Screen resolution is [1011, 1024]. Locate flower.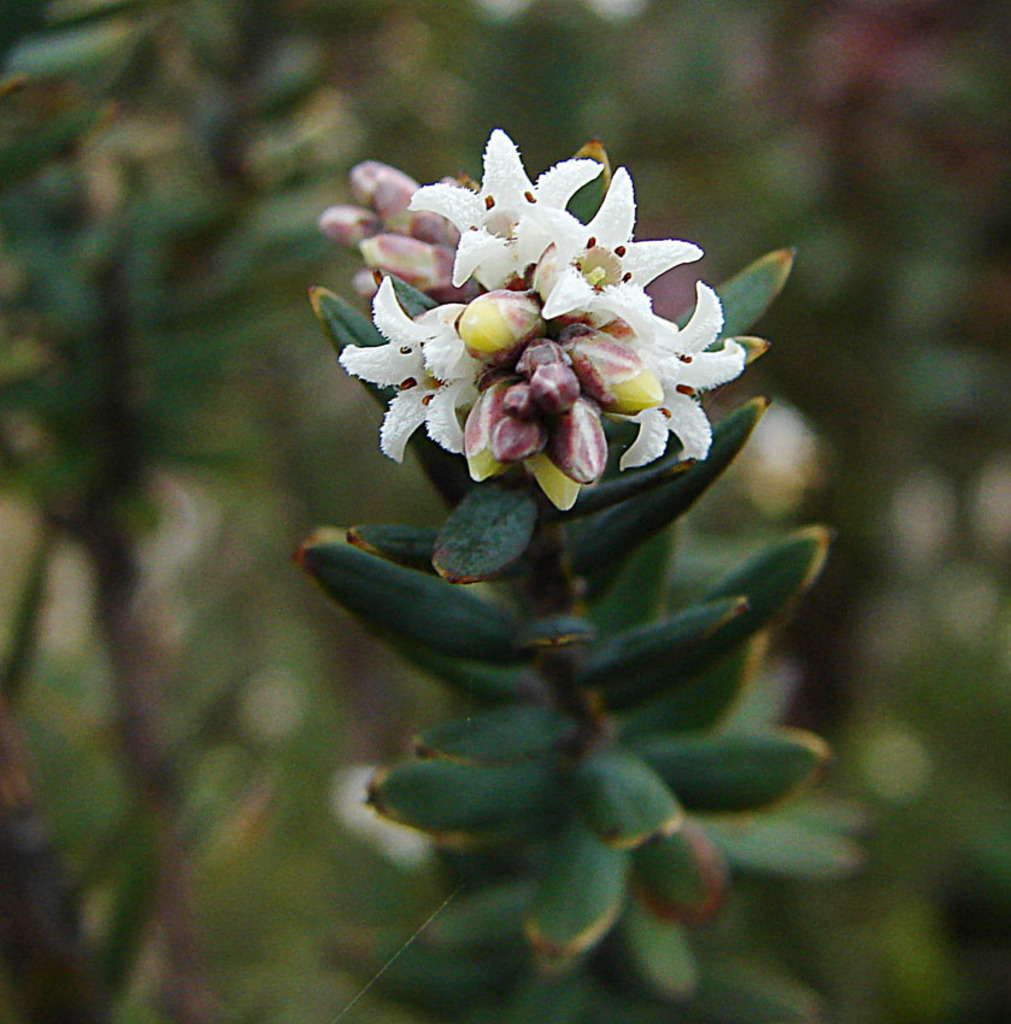
(left=339, top=270, right=509, bottom=472).
